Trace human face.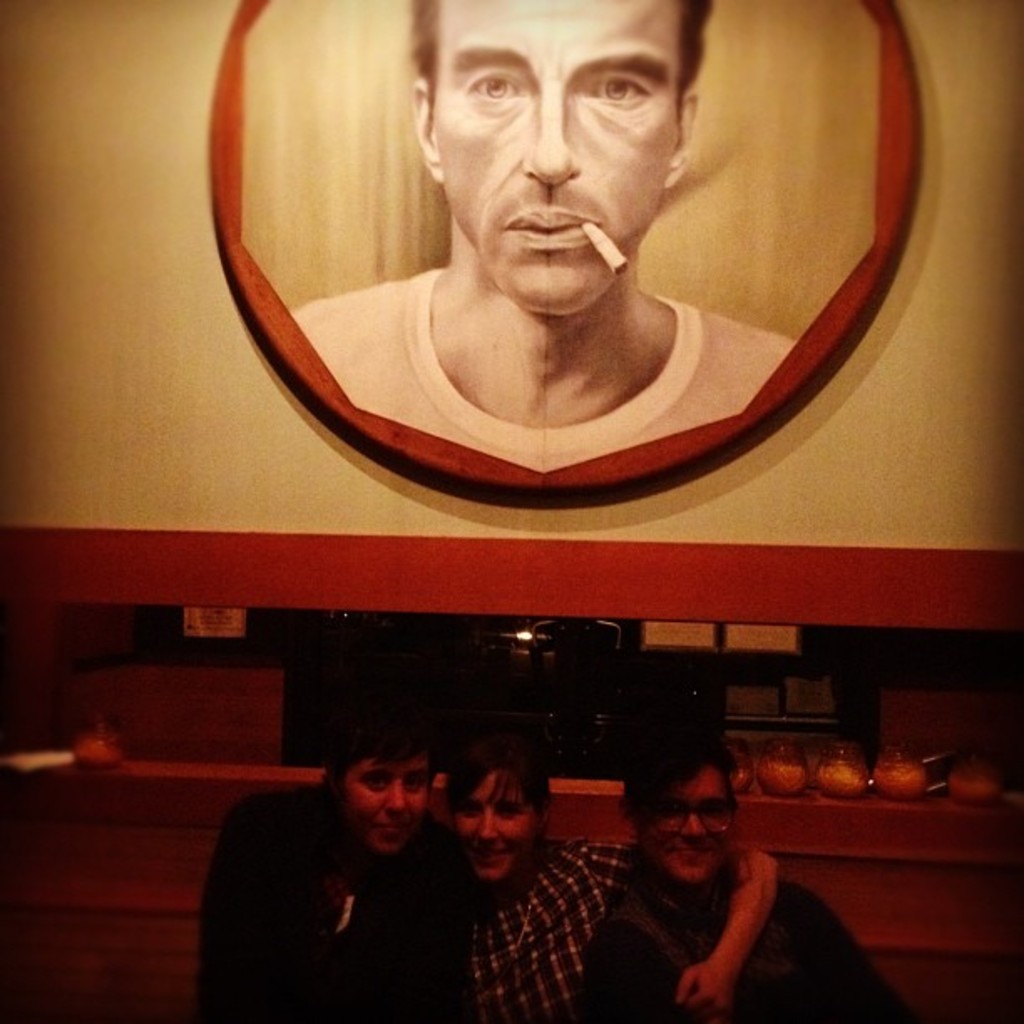
Traced to <region>432, 0, 681, 313</region>.
